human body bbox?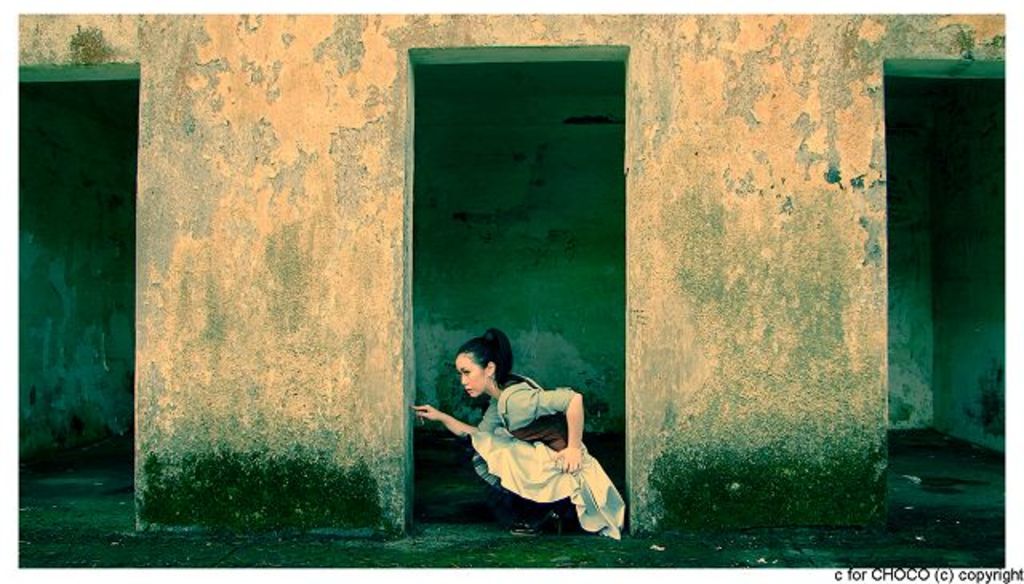
{"left": 405, "top": 342, "right": 610, "bottom": 552}
